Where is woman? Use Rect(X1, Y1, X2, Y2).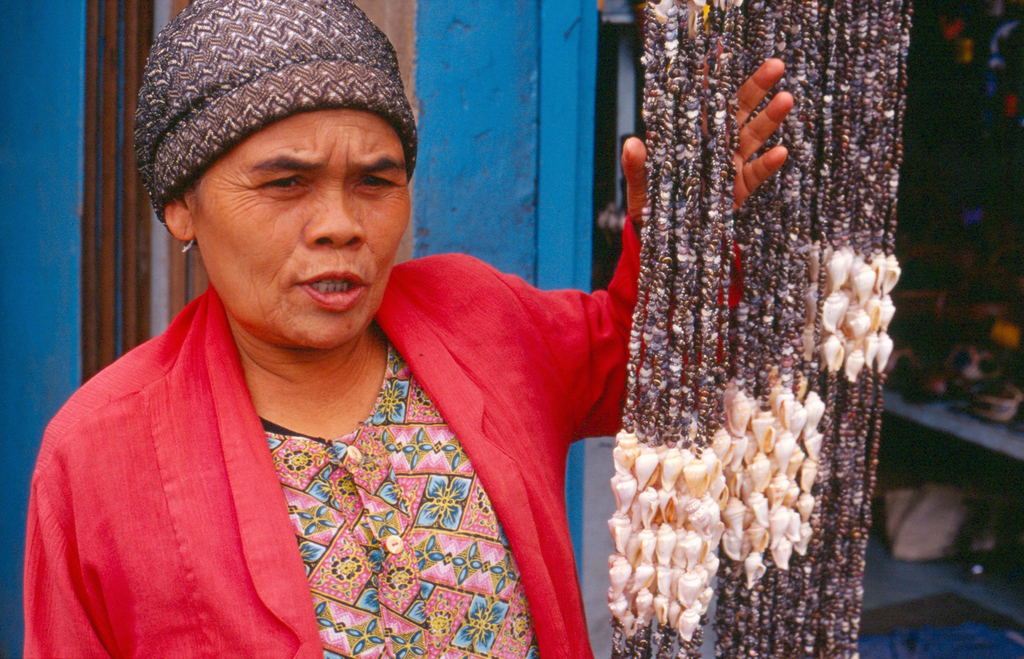
Rect(20, 0, 797, 658).
